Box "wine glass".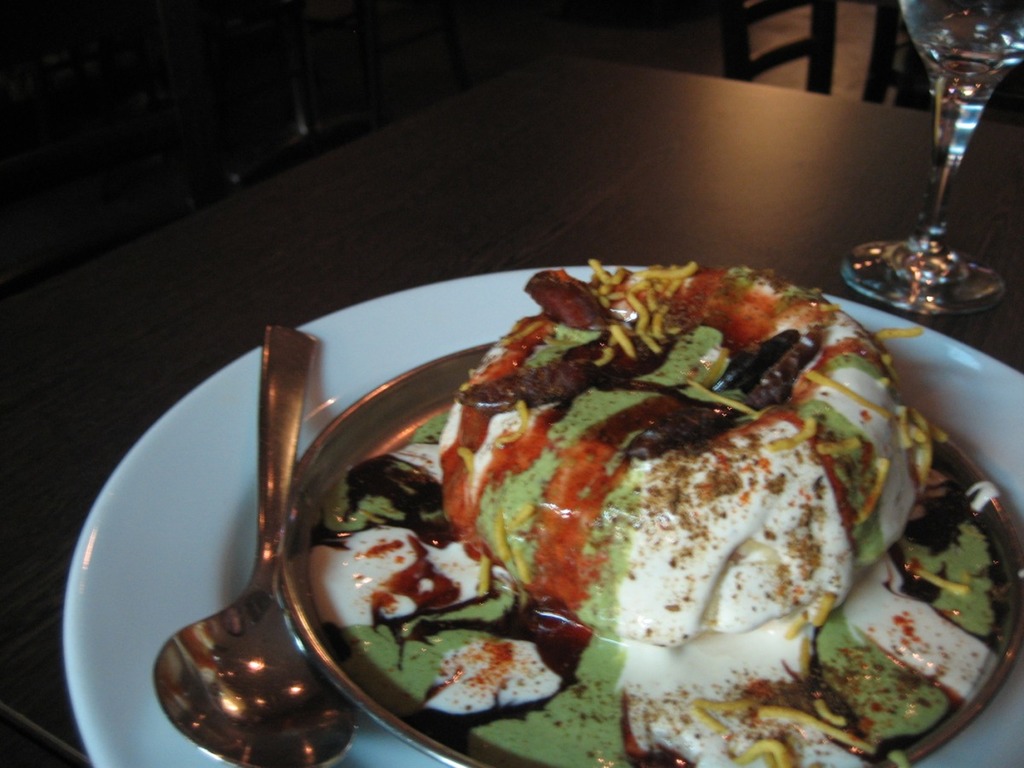
[840, 0, 1023, 324].
